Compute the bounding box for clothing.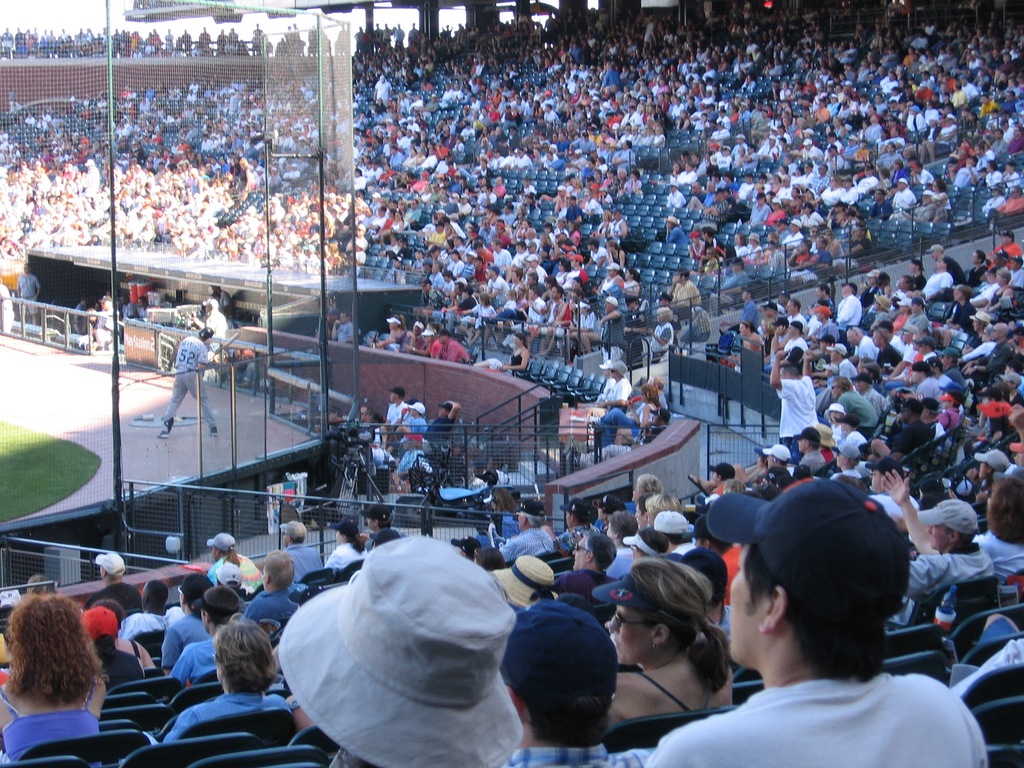
{"x1": 832, "y1": 429, "x2": 857, "y2": 458}.
